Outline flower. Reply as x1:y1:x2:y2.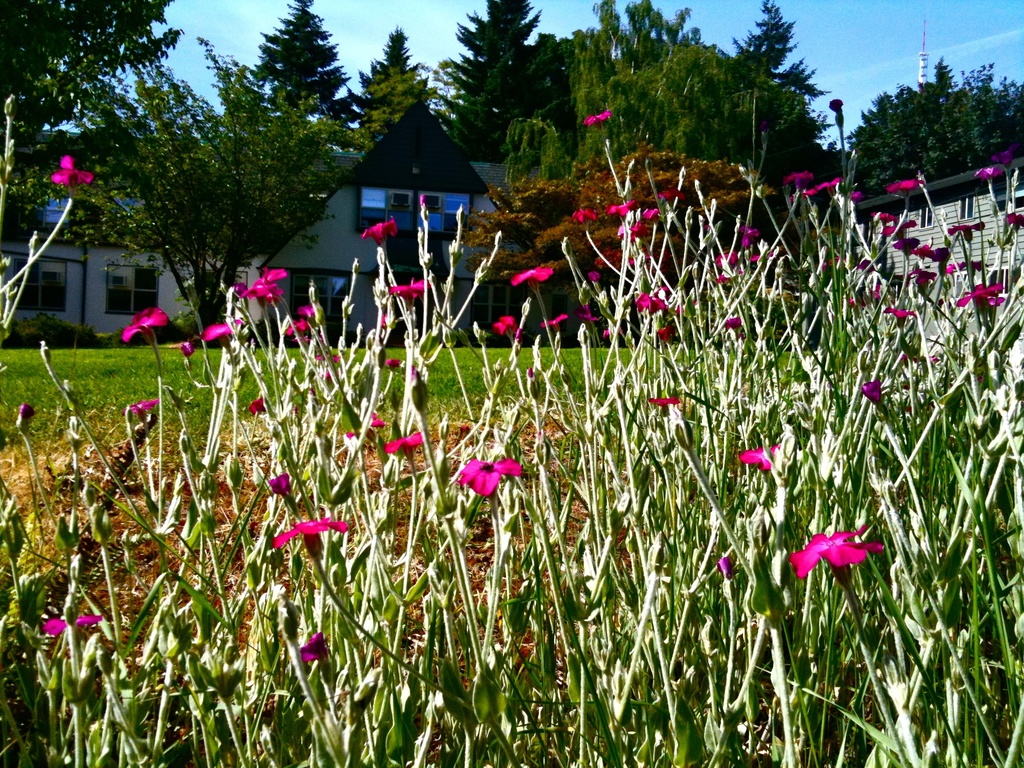
120:305:166:341.
